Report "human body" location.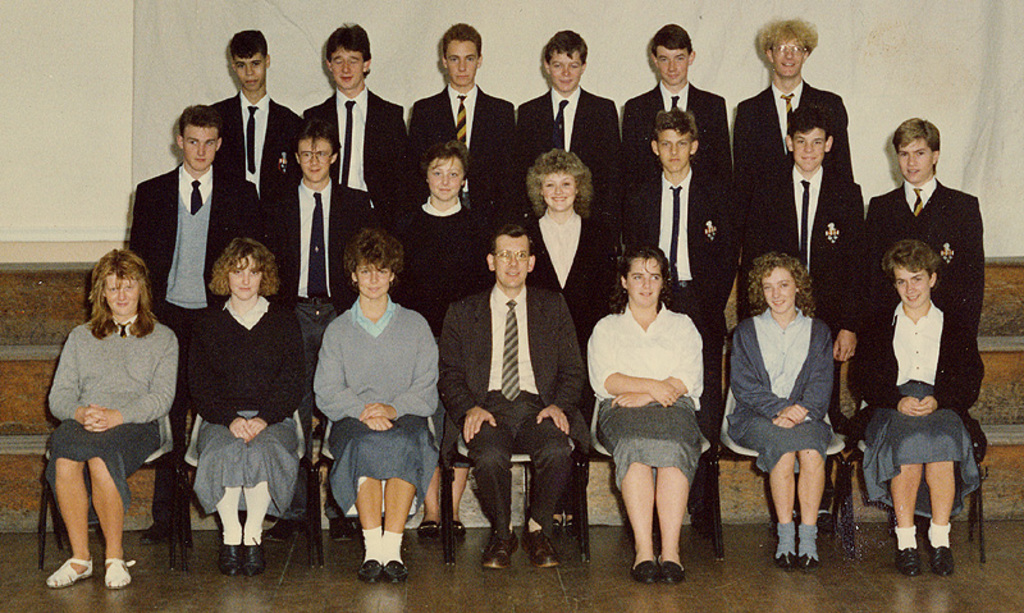
Report: pyautogui.locateOnScreen(399, 150, 498, 325).
